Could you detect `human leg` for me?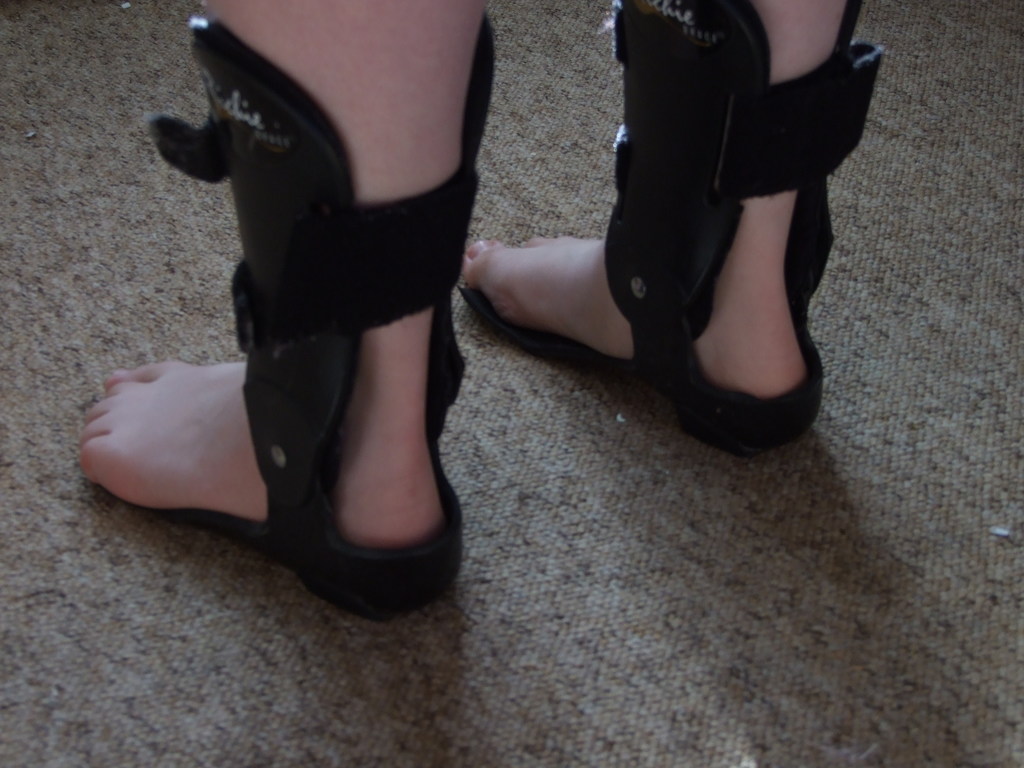
Detection result: [left=459, top=0, right=890, bottom=462].
